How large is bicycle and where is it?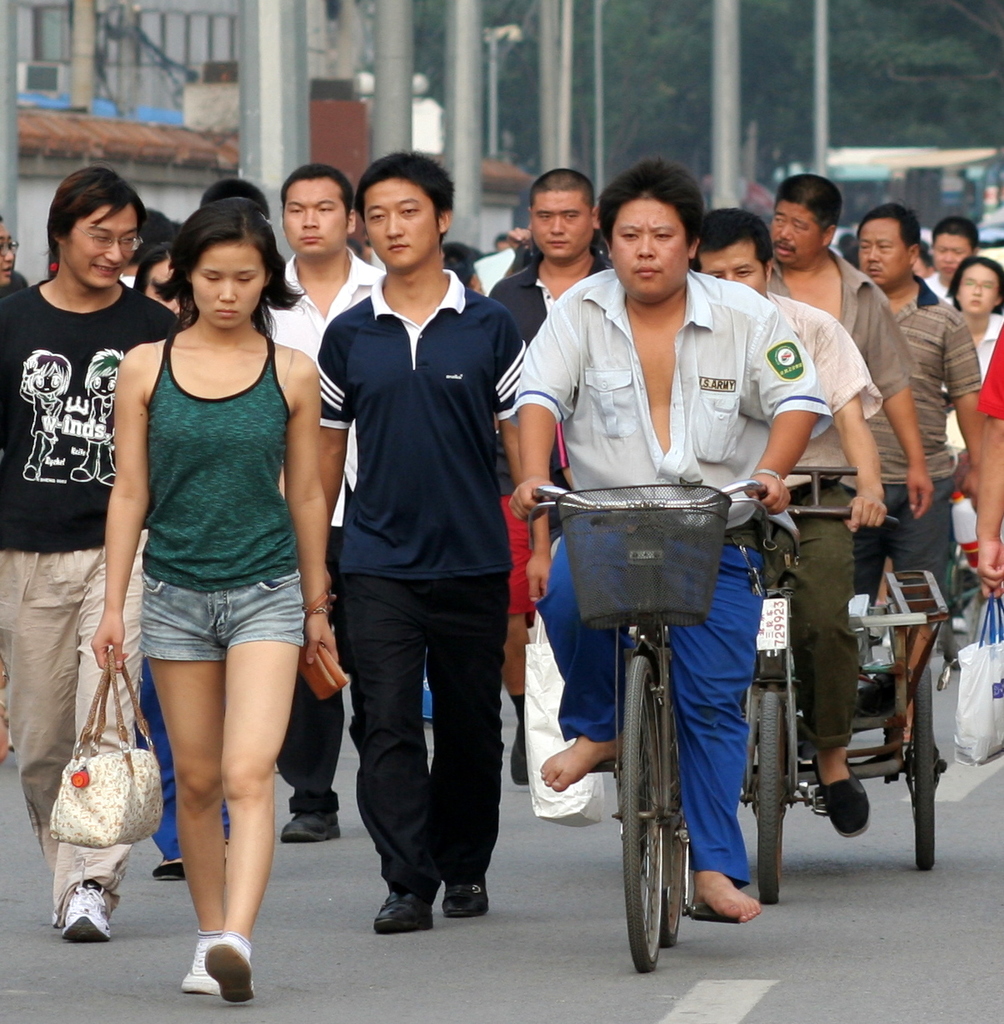
Bounding box: bbox=(529, 478, 768, 966).
